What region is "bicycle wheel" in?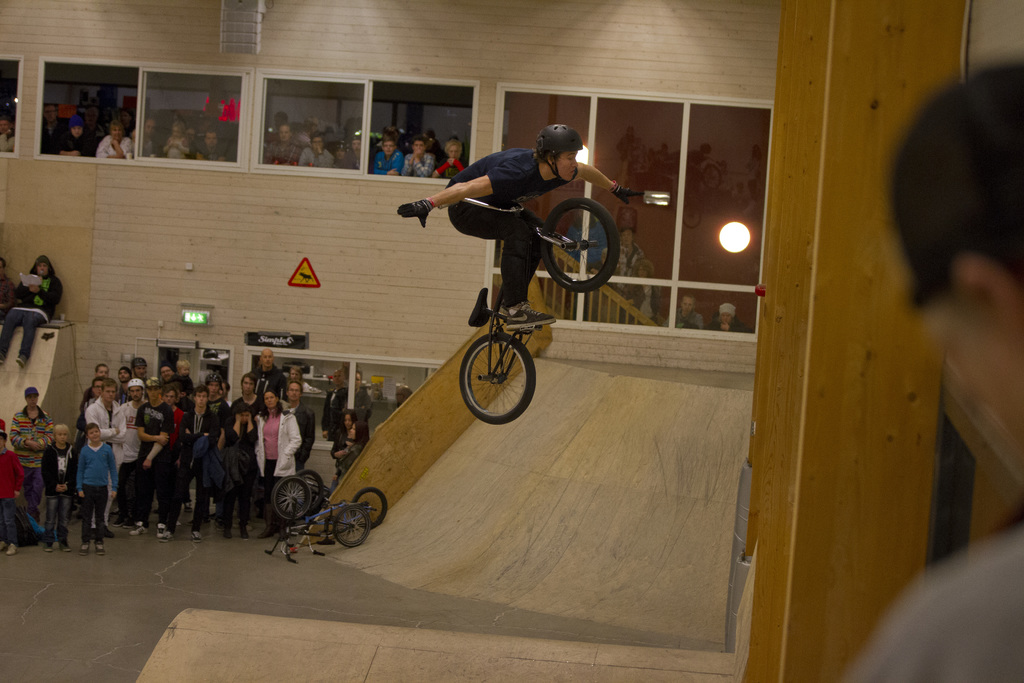
333/507/371/549.
